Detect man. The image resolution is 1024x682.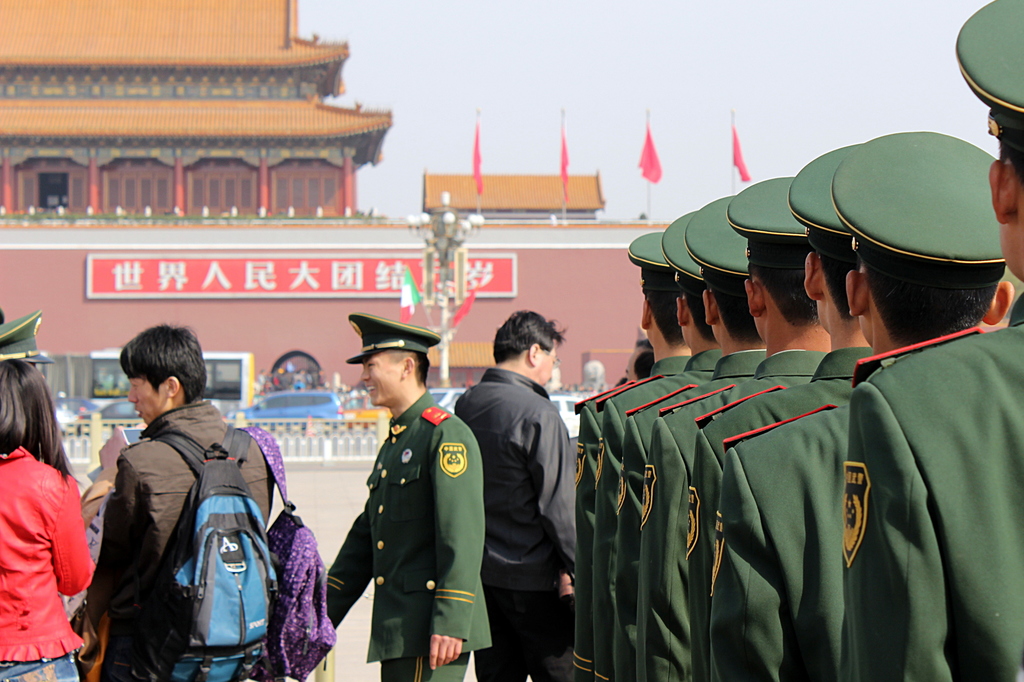
637/174/833/681.
